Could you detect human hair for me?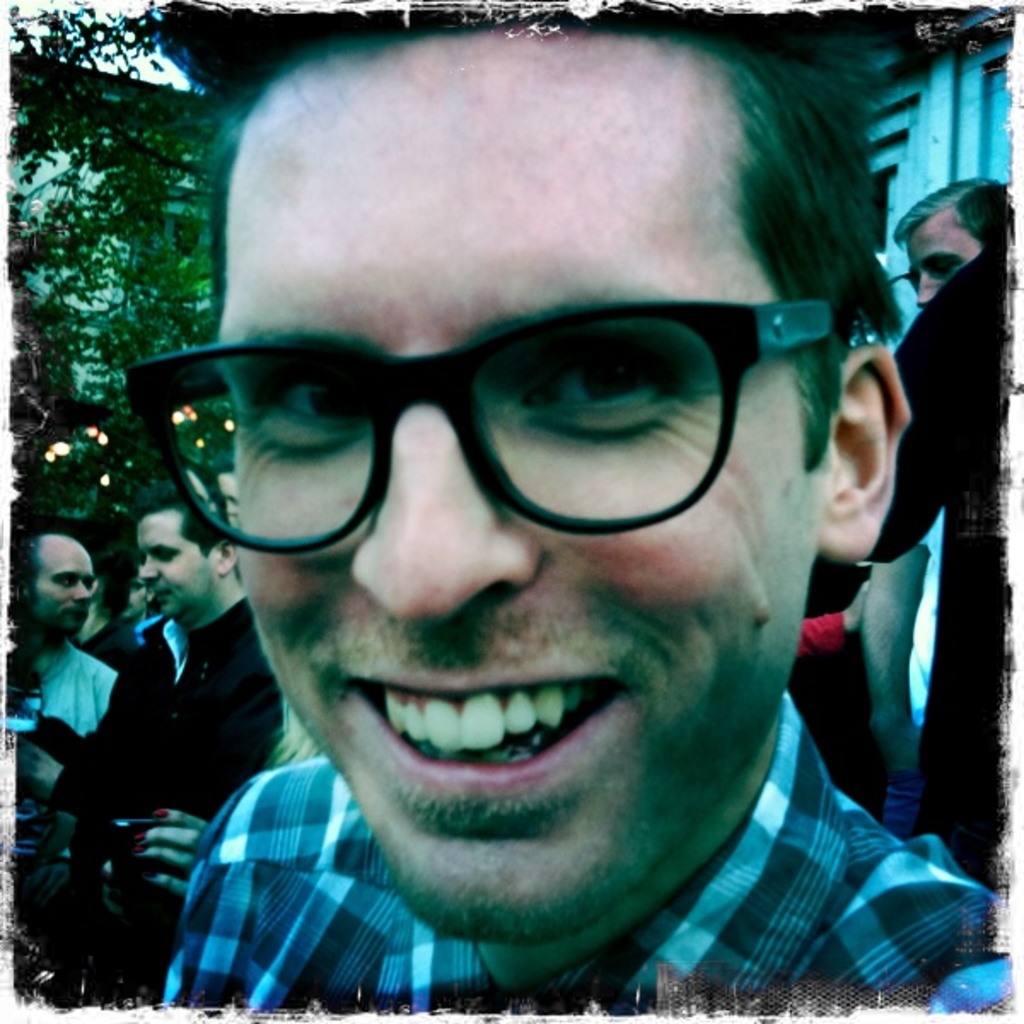
Detection result: [left=97, top=133, right=942, bottom=515].
